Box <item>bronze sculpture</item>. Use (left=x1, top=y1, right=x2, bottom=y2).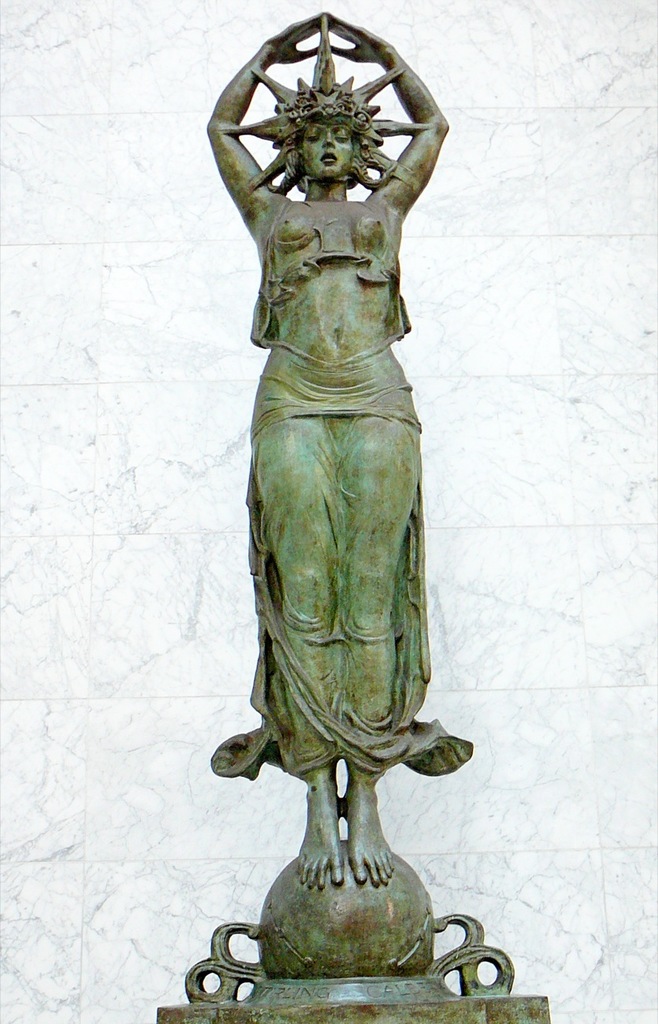
(left=210, top=13, right=471, bottom=996).
